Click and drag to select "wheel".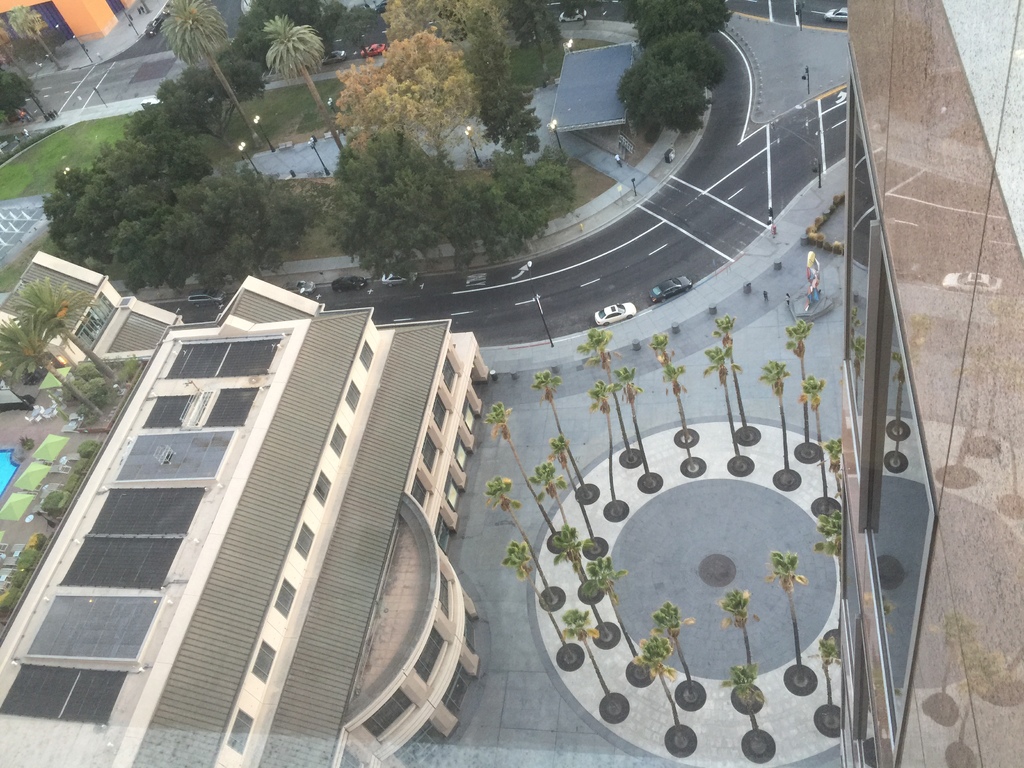
Selection: (337,291,340,292).
